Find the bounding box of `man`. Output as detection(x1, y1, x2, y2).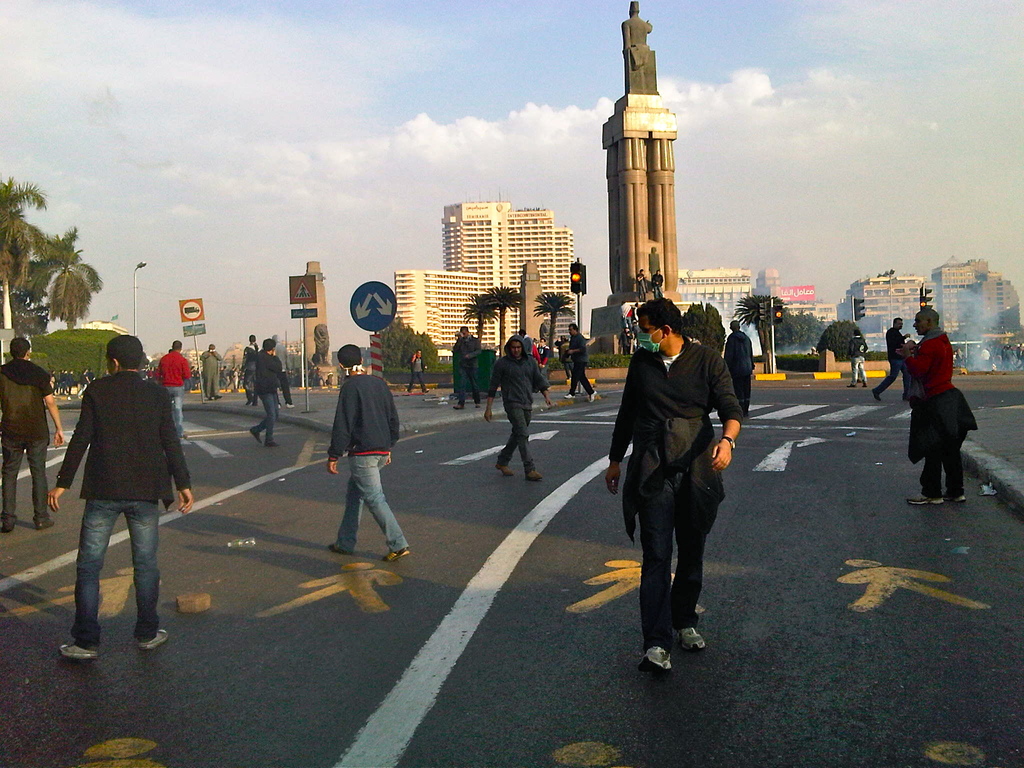
detection(0, 337, 65, 534).
